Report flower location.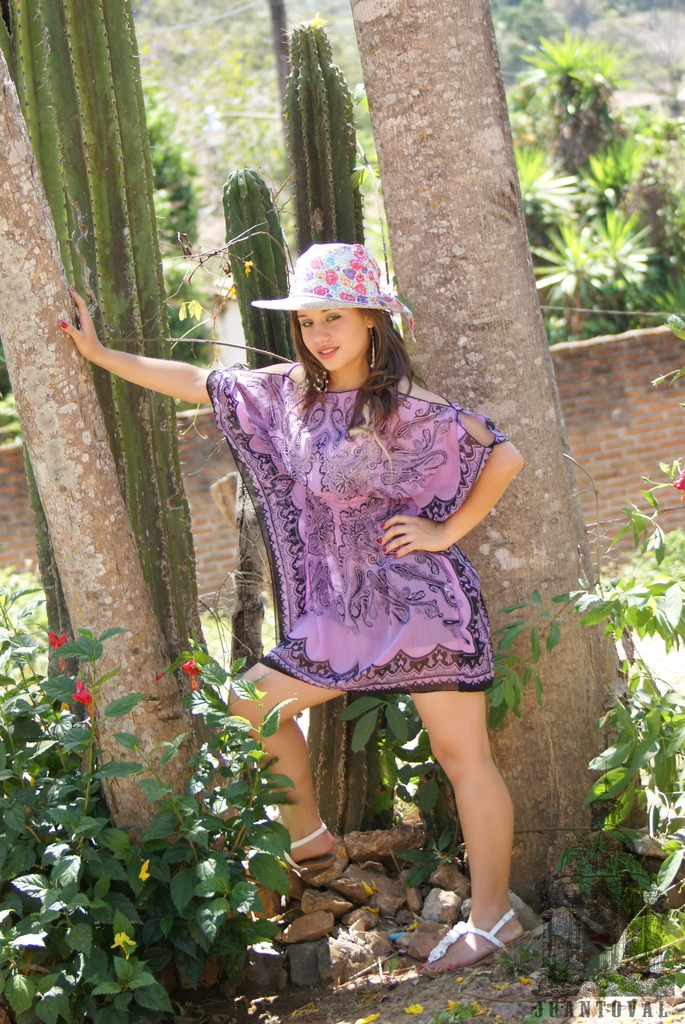
Report: [358,1009,375,1023].
